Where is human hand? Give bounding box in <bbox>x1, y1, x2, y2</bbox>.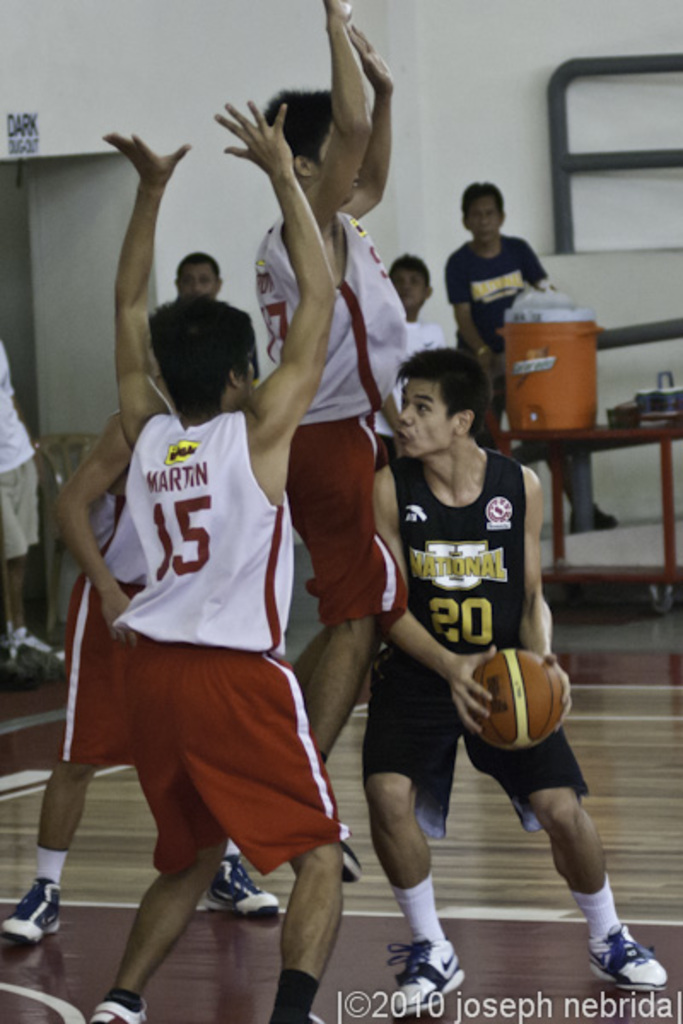
<bbox>444, 643, 497, 741</bbox>.
